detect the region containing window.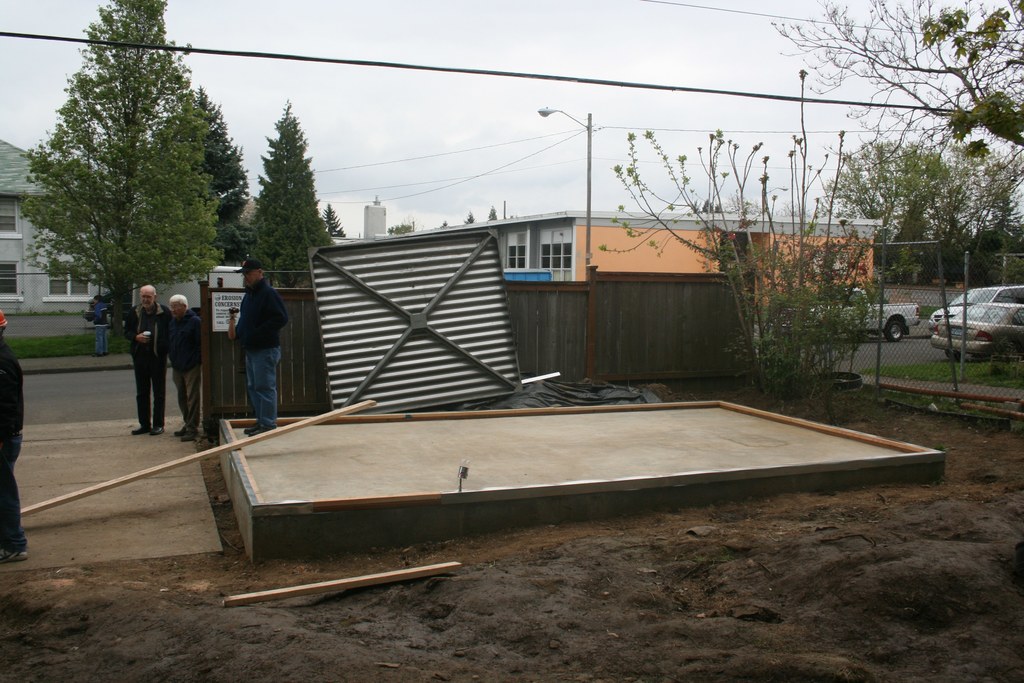
{"x1": 0, "y1": 257, "x2": 20, "y2": 296}.
